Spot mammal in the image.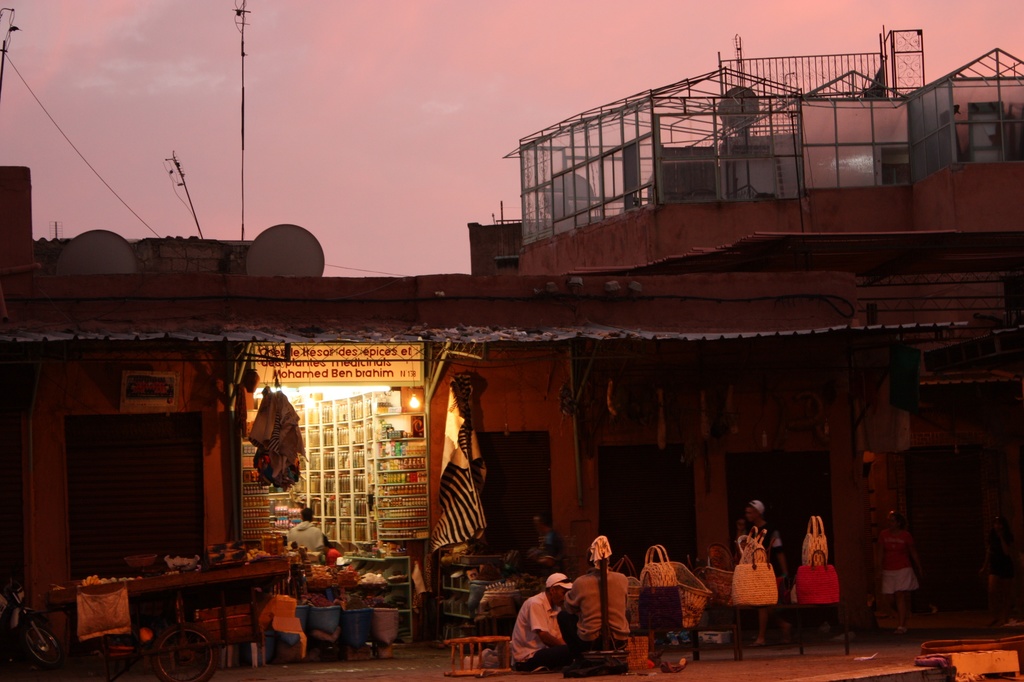
mammal found at <region>537, 514, 559, 558</region>.
